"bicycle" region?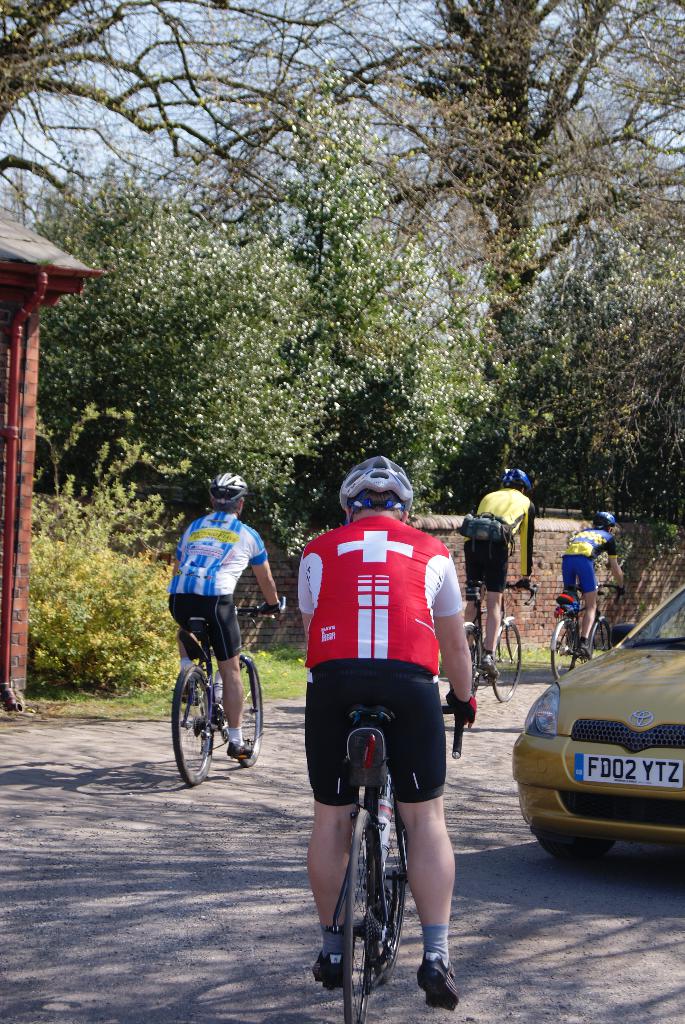
left=170, top=595, right=267, bottom=789
